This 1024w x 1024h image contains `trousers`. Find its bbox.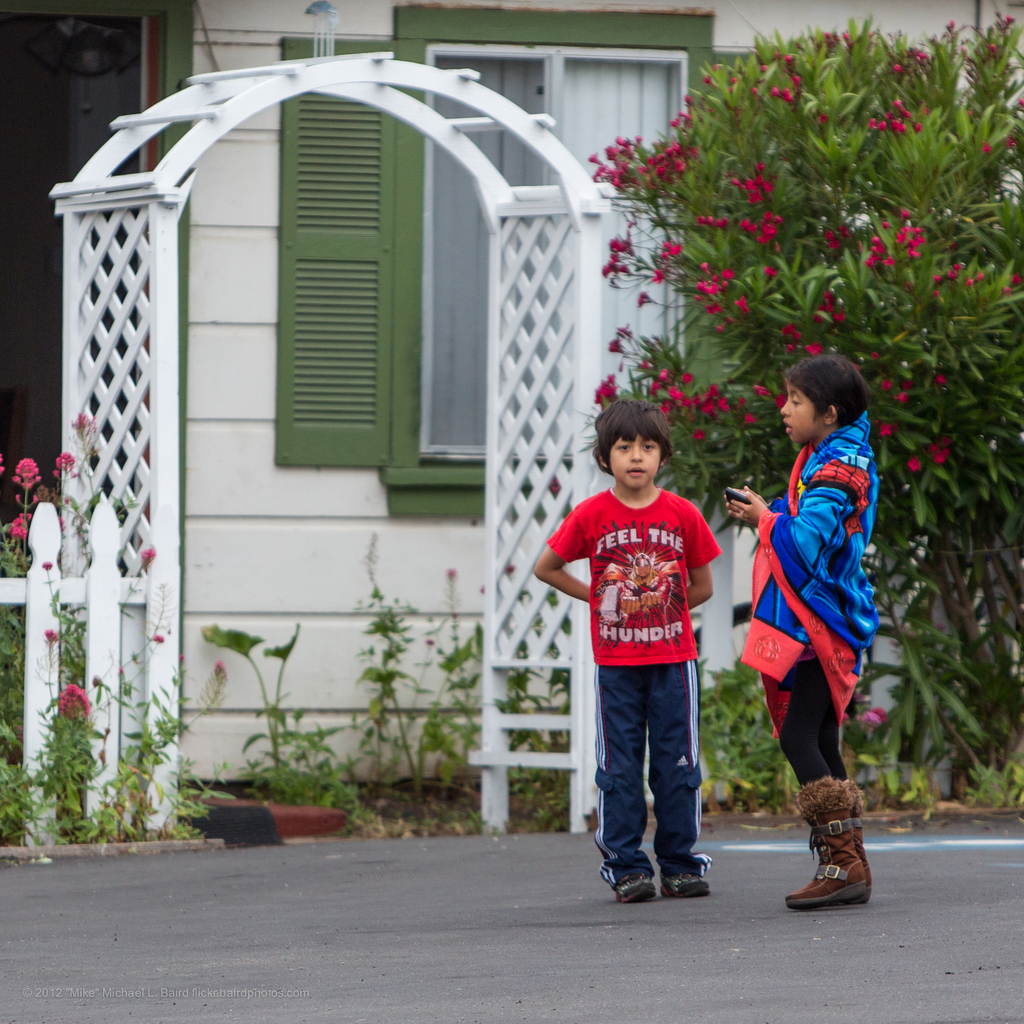
<bbox>573, 631, 721, 892</bbox>.
